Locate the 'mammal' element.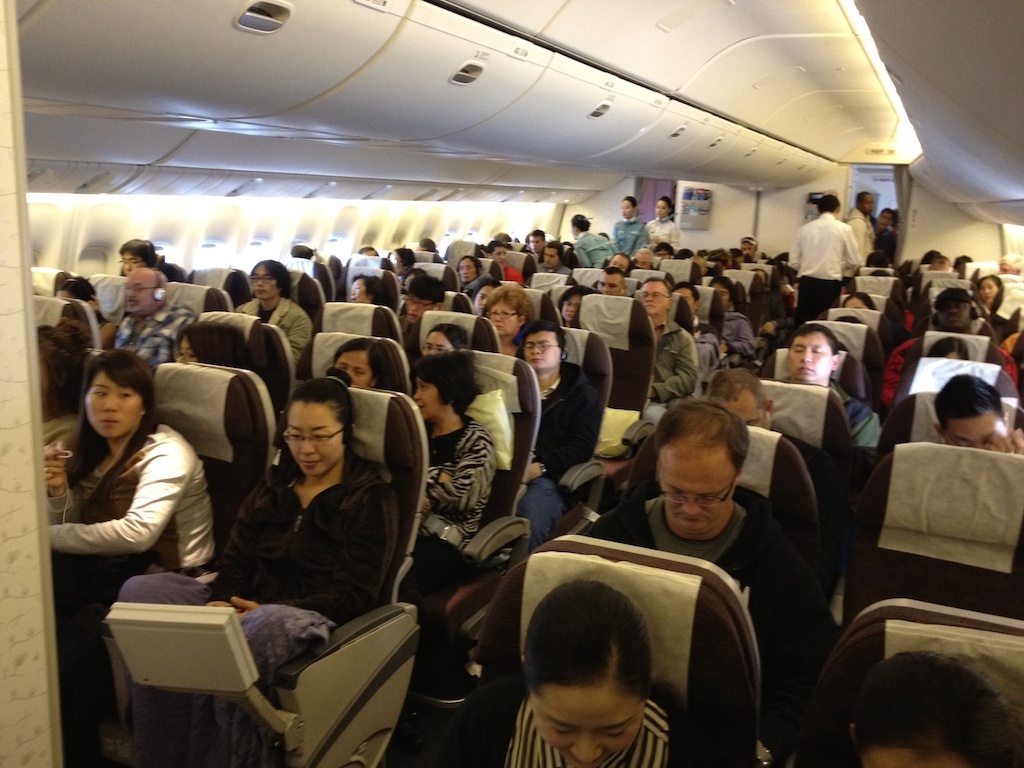
Element bbox: detection(510, 315, 604, 546).
